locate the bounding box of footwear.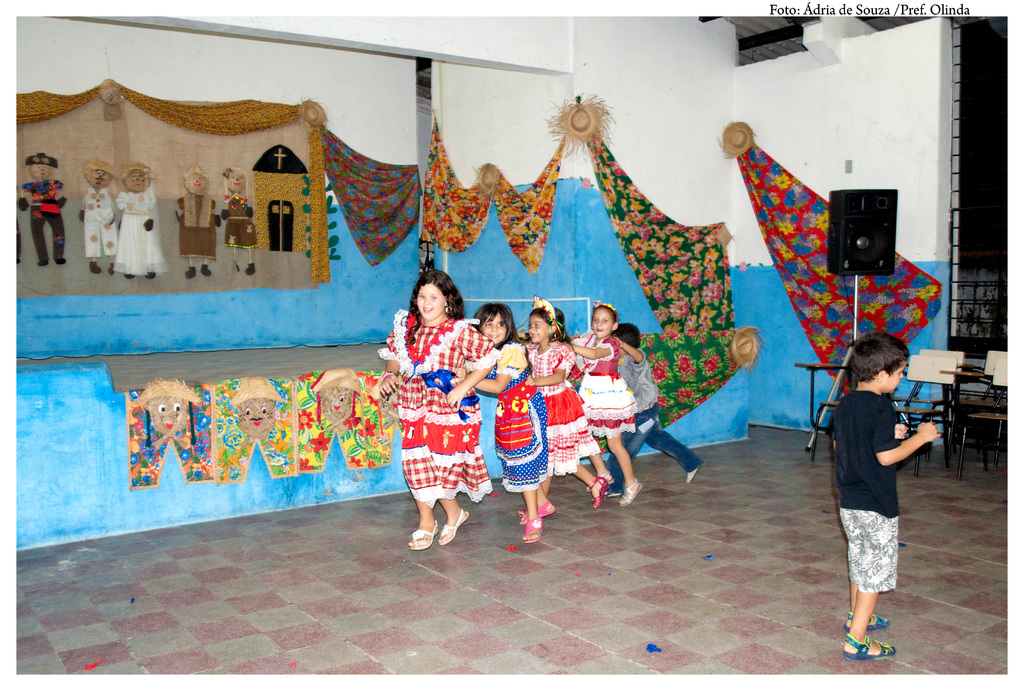
Bounding box: (x1=403, y1=494, x2=465, y2=554).
